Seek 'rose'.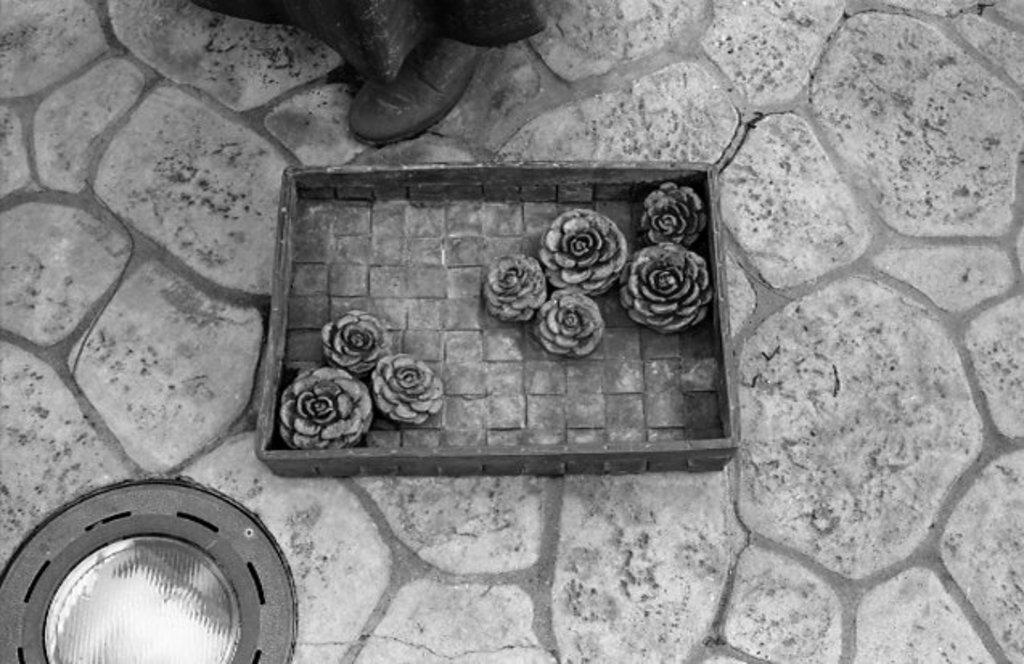
bbox(638, 180, 704, 248).
